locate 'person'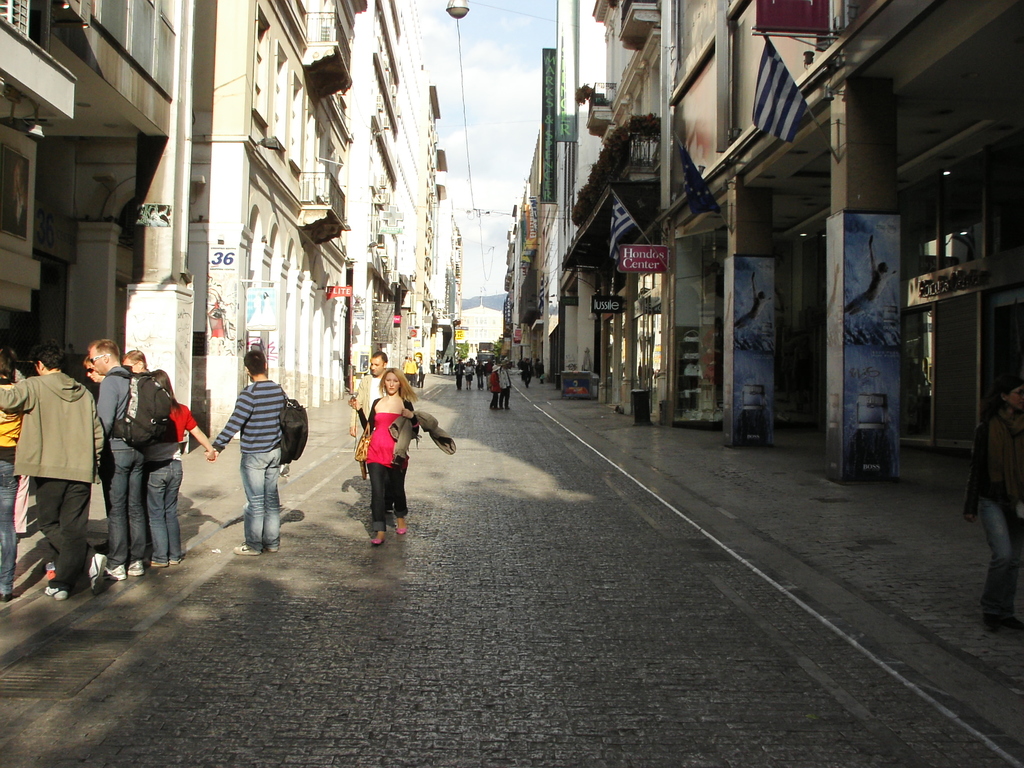
345/348/419/547
